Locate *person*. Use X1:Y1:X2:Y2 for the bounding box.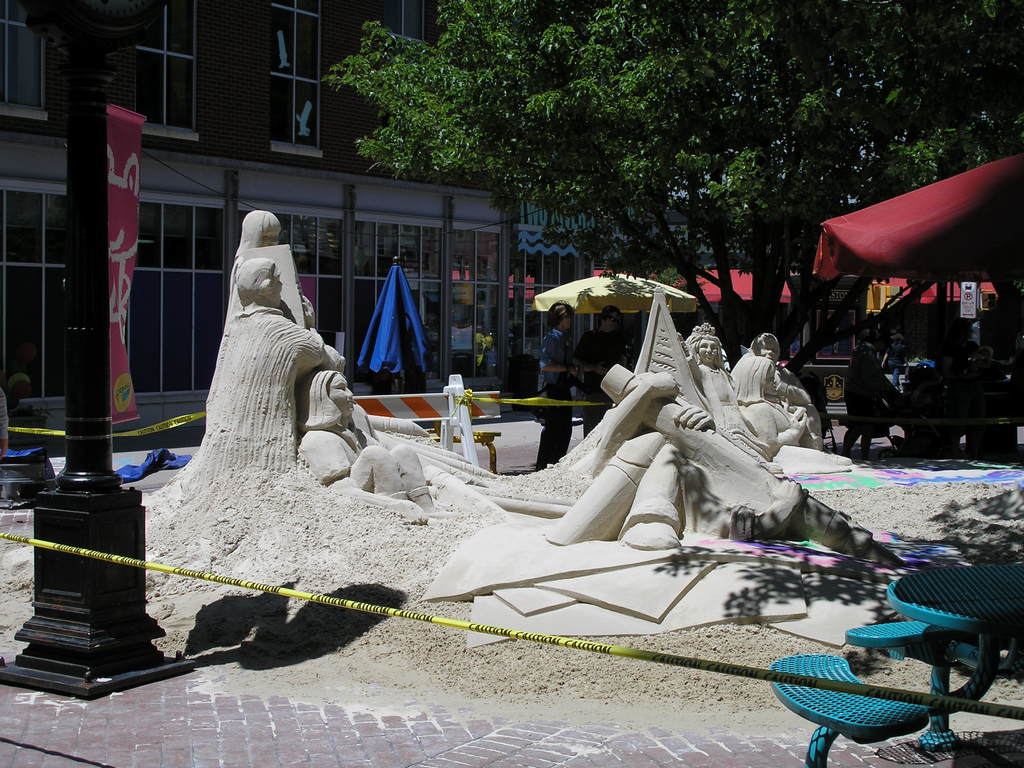
686:316:752:445.
